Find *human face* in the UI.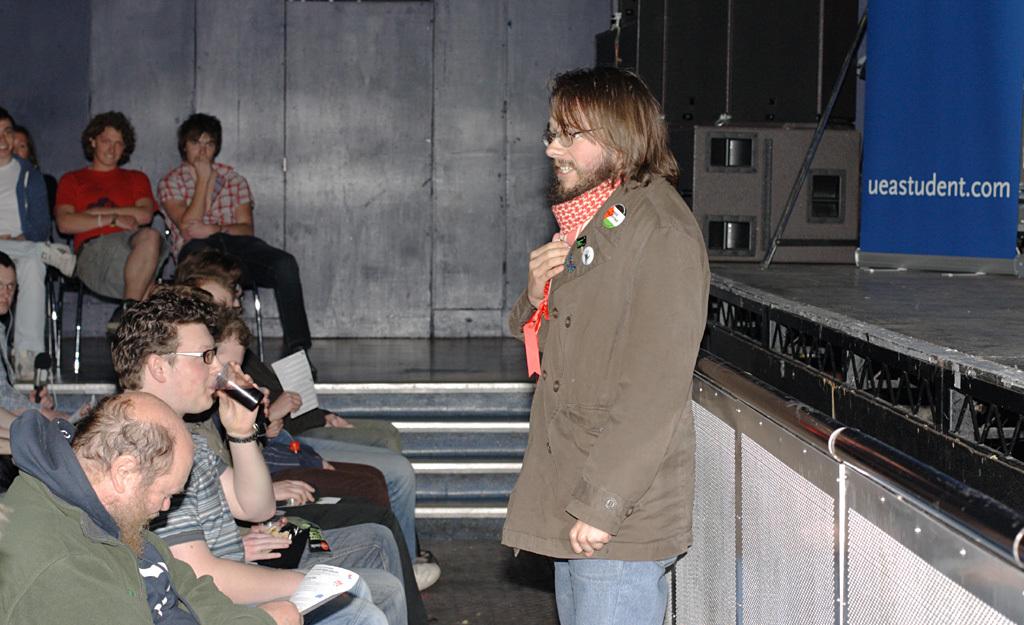
UI element at (168, 318, 225, 411).
